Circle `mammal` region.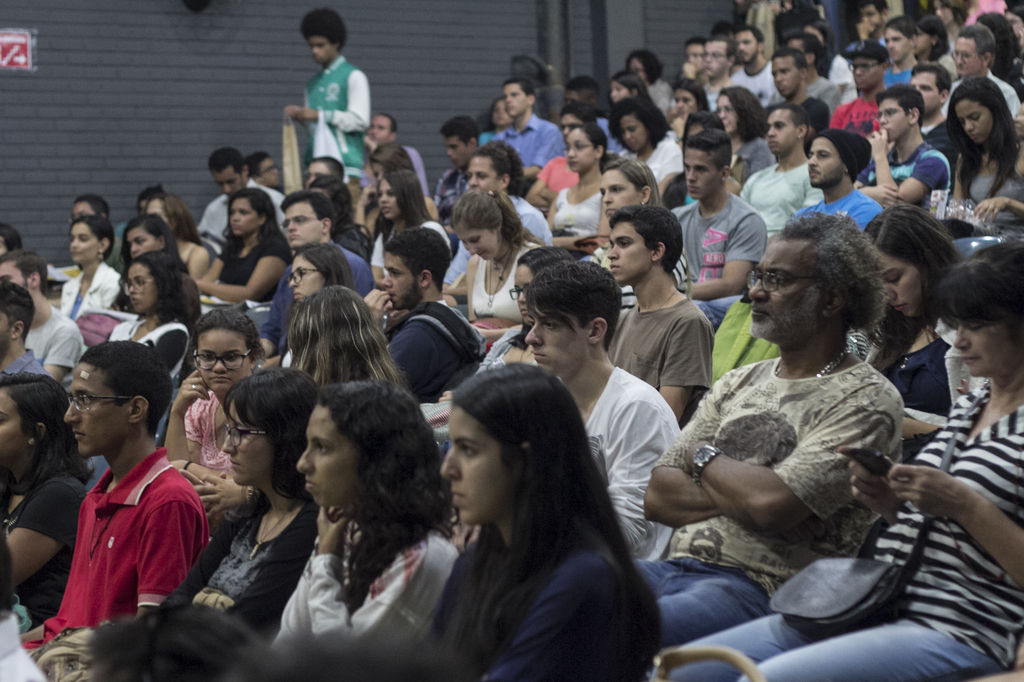
Region: Rect(521, 258, 683, 555).
